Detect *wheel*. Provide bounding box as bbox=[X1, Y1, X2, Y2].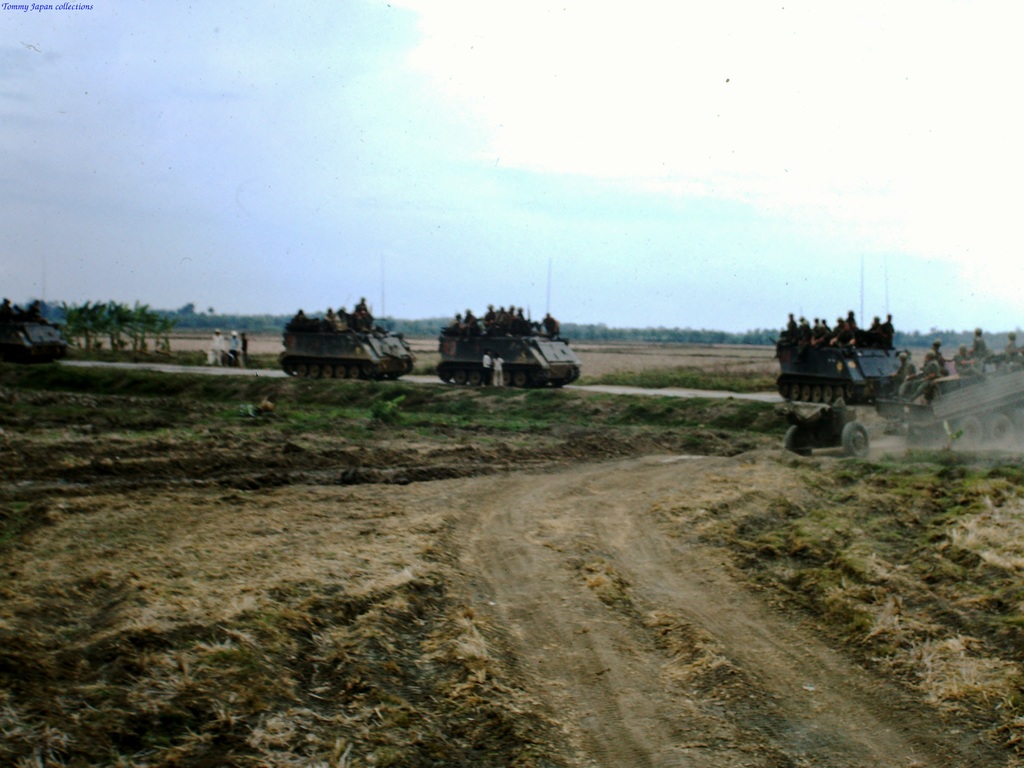
bbox=[840, 419, 864, 455].
